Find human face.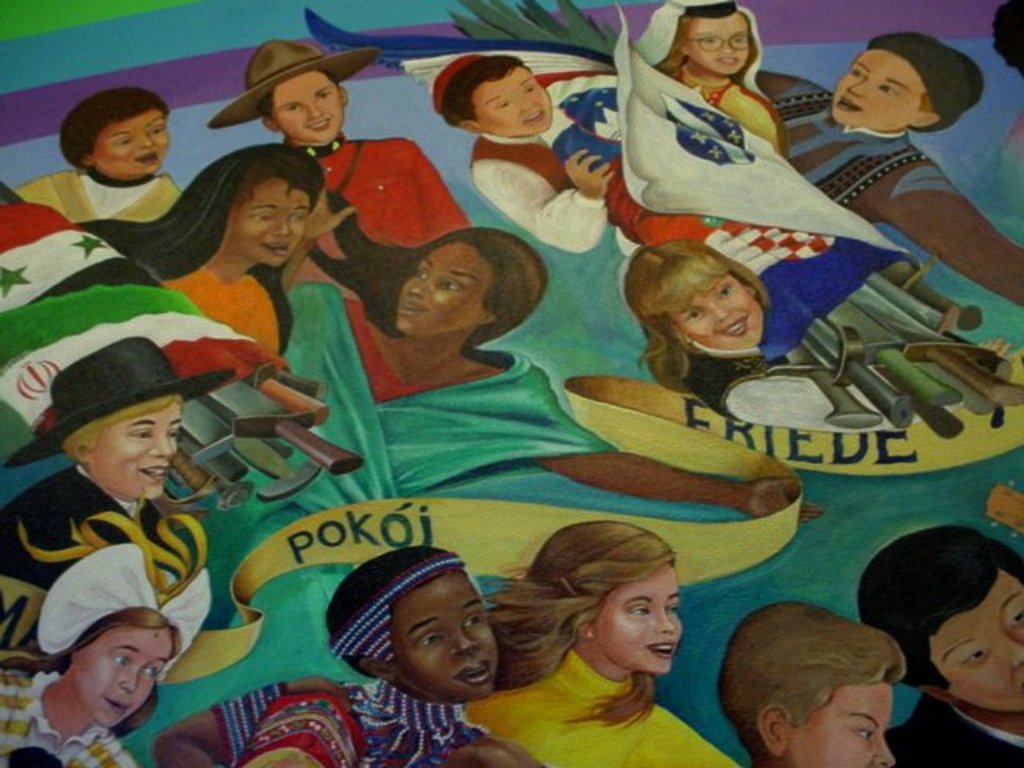
(x1=674, y1=275, x2=768, y2=350).
